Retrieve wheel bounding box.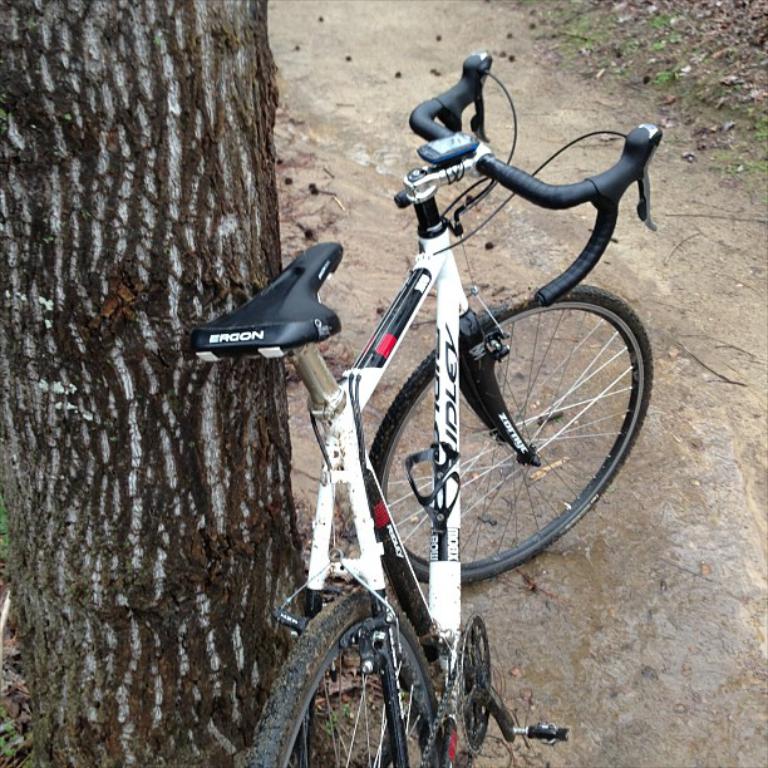
Bounding box: (368,275,643,586).
